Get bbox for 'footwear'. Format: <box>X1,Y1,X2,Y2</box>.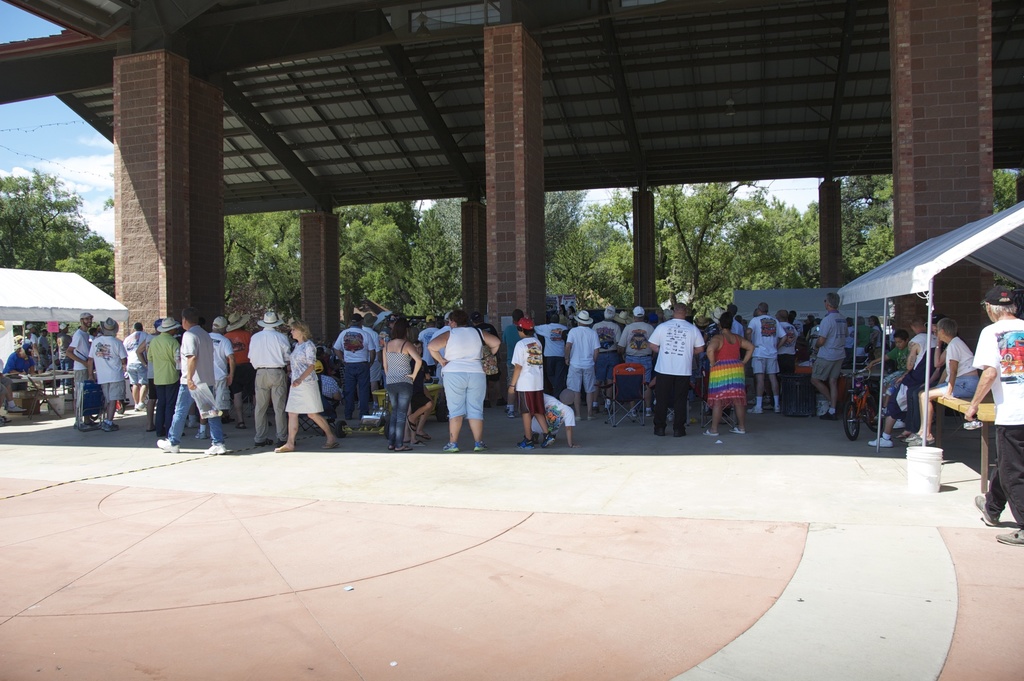
<box>819,408,835,420</box>.
